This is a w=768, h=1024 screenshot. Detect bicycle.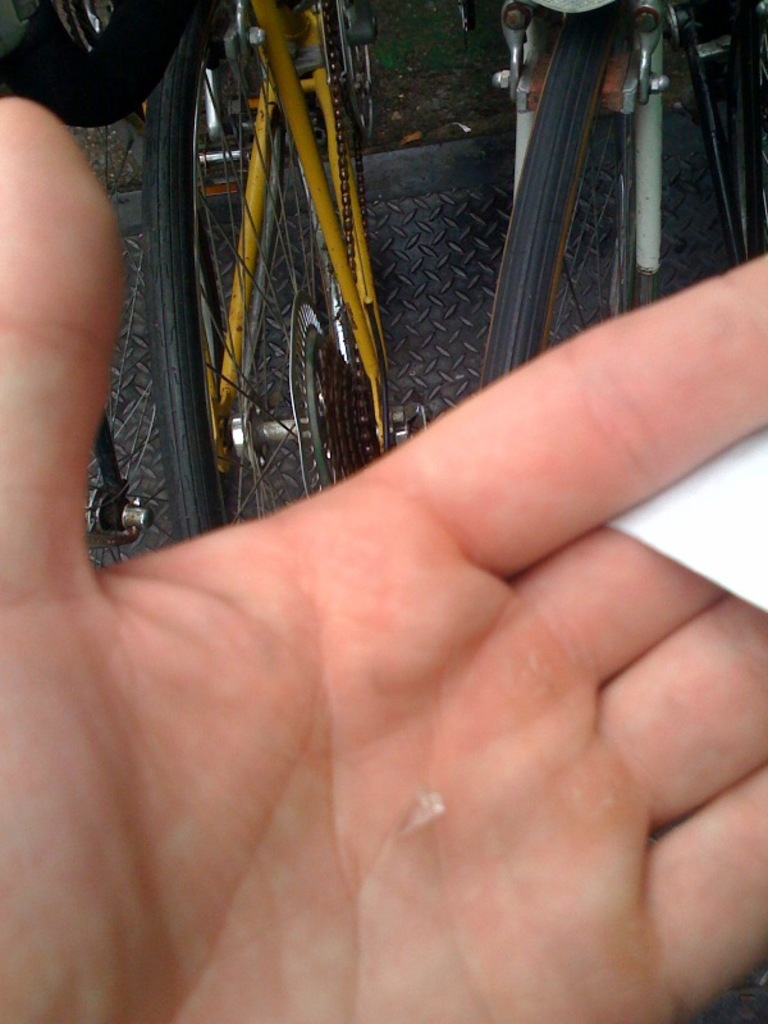
474, 0, 767, 392.
